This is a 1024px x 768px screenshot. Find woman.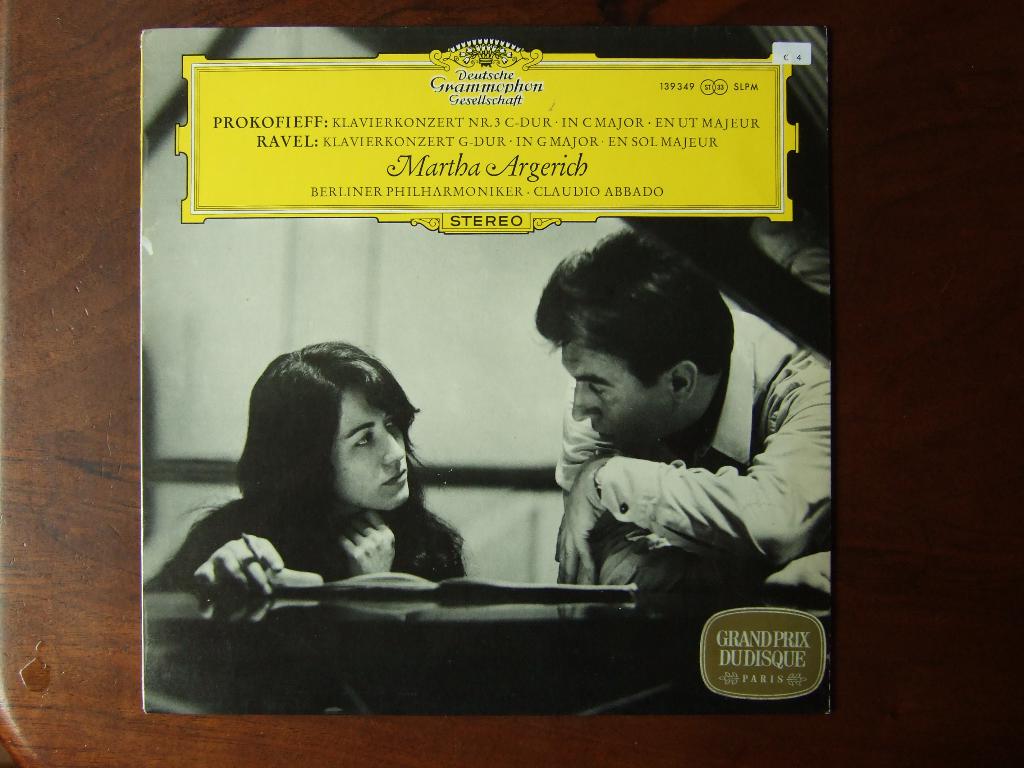
Bounding box: [x1=175, y1=351, x2=495, y2=640].
